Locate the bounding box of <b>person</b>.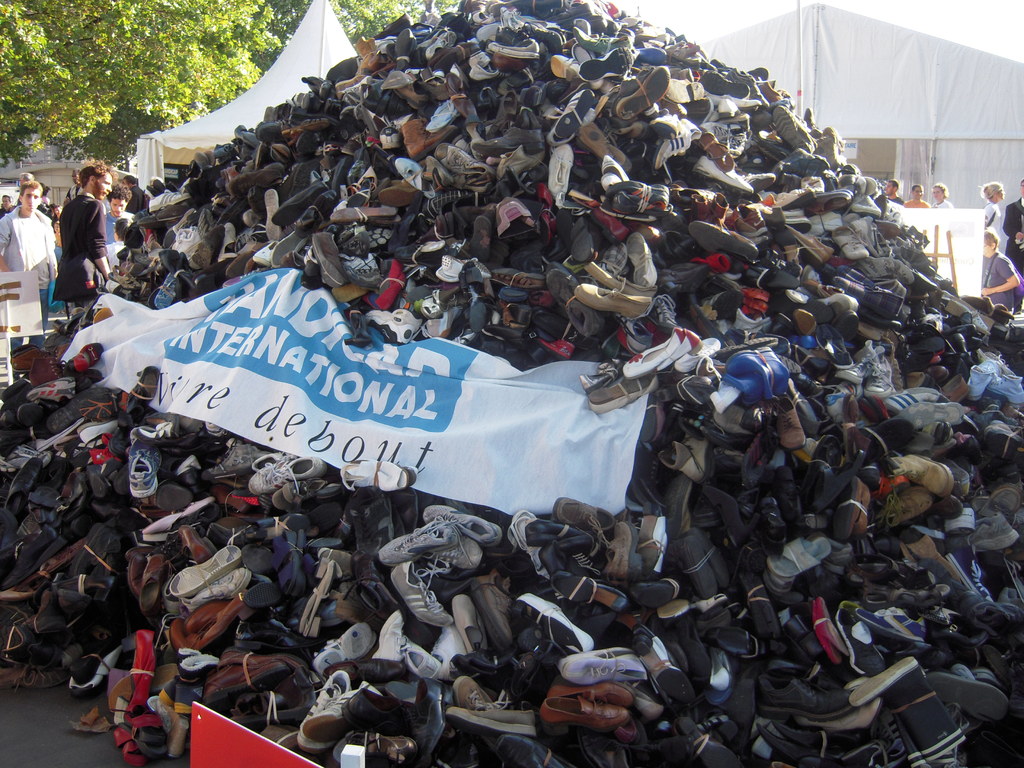
Bounding box: <bbox>101, 211, 142, 278</bbox>.
